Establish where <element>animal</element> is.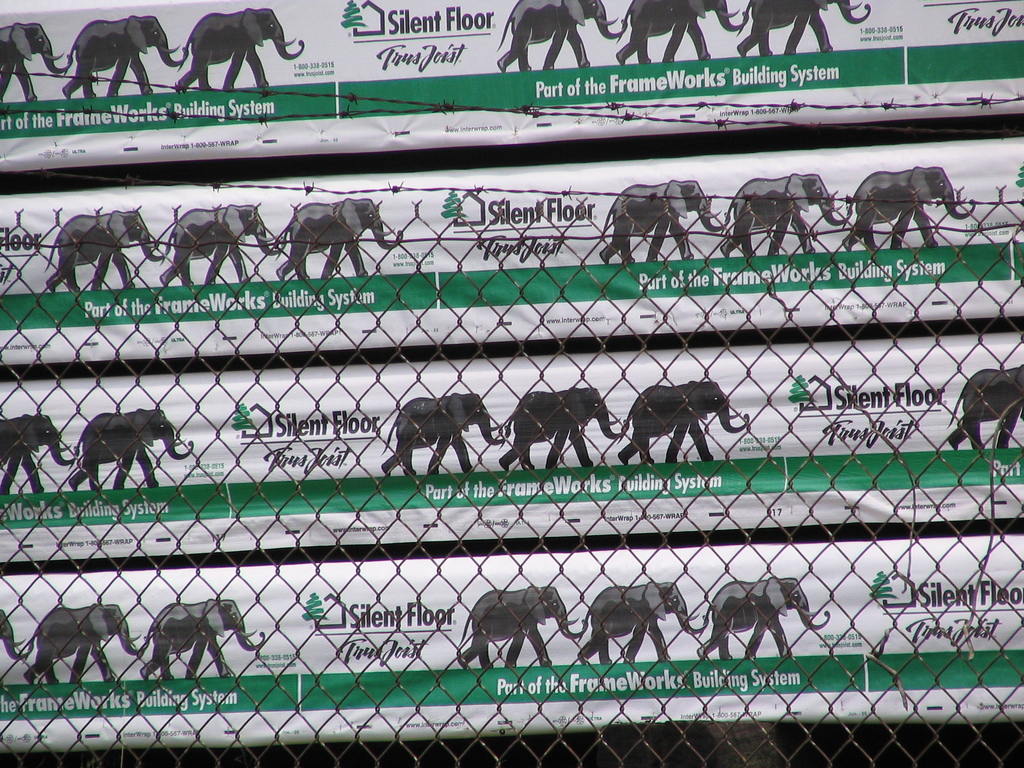
Established at pyautogui.locateOnScreen(501, 389, 626, 468).
